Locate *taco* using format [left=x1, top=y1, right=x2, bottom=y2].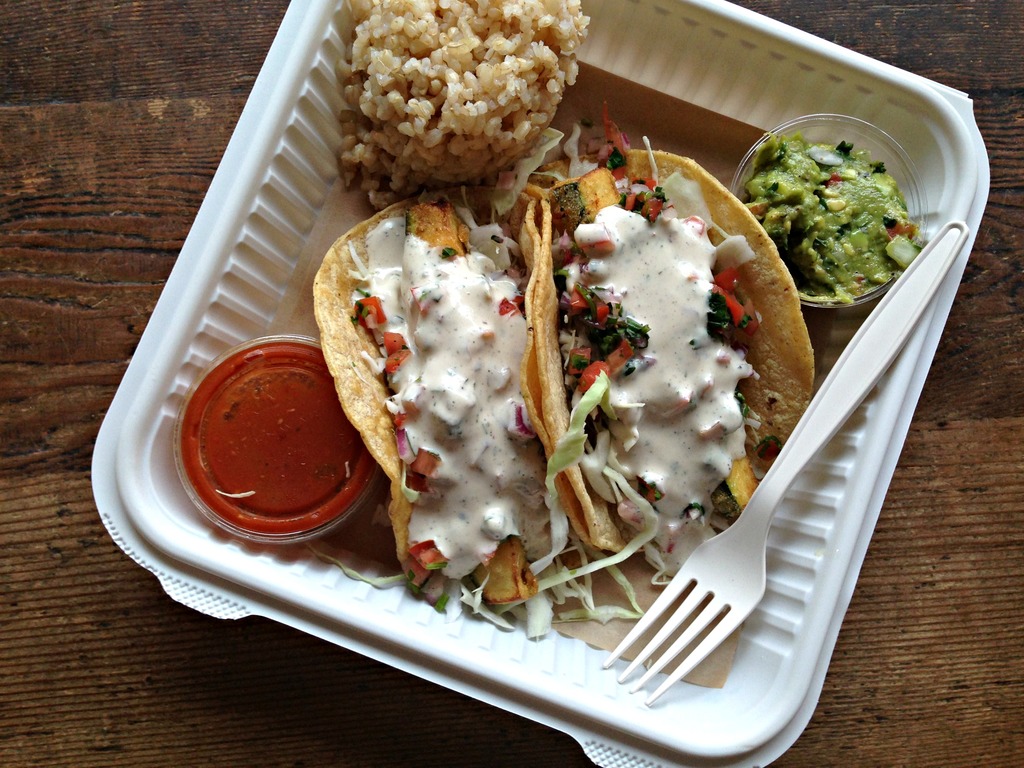
[left=302, top=196, right=576, bottom=617].
